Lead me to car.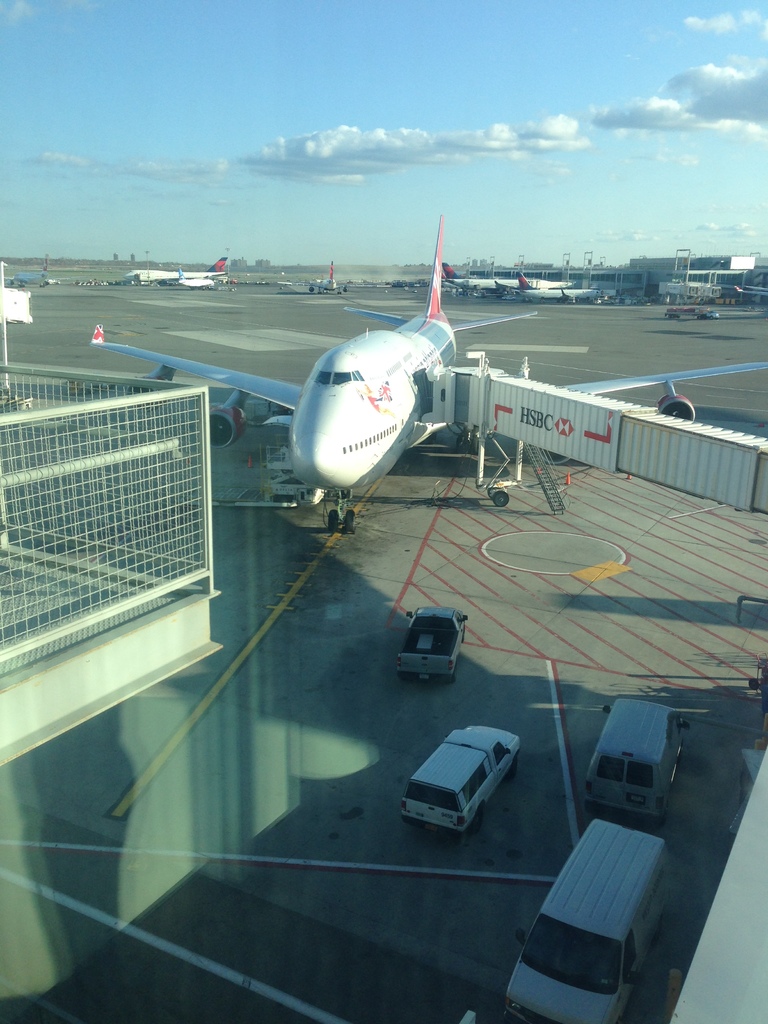
Lead to [x1=409, y1=726, x2=514, y2=829].
